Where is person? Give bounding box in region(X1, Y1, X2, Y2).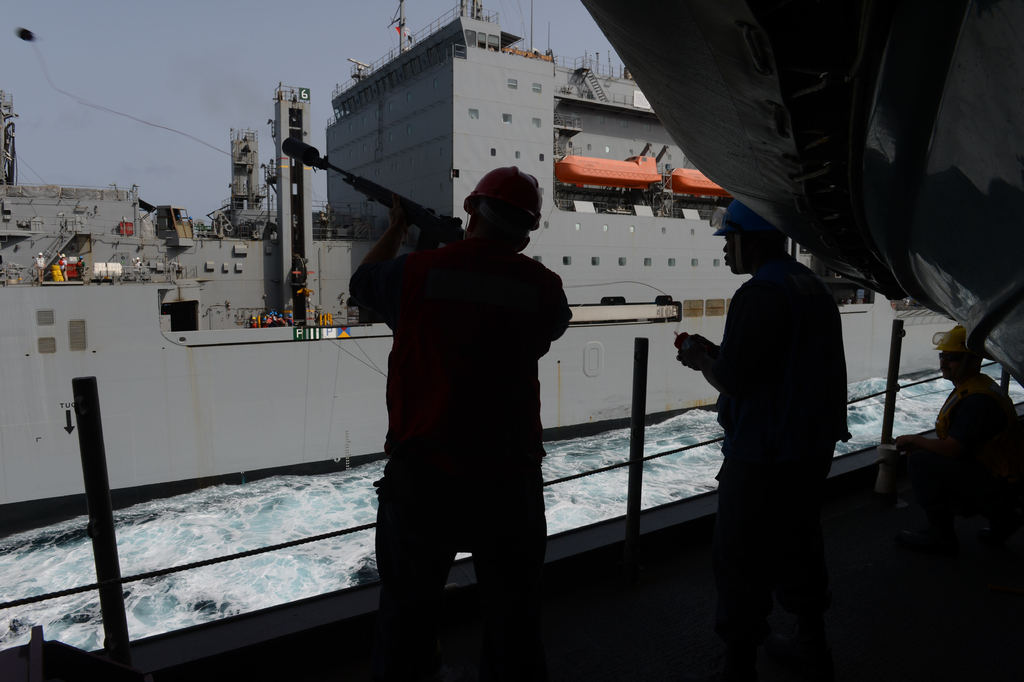
region(342, 158, 573, 681).
